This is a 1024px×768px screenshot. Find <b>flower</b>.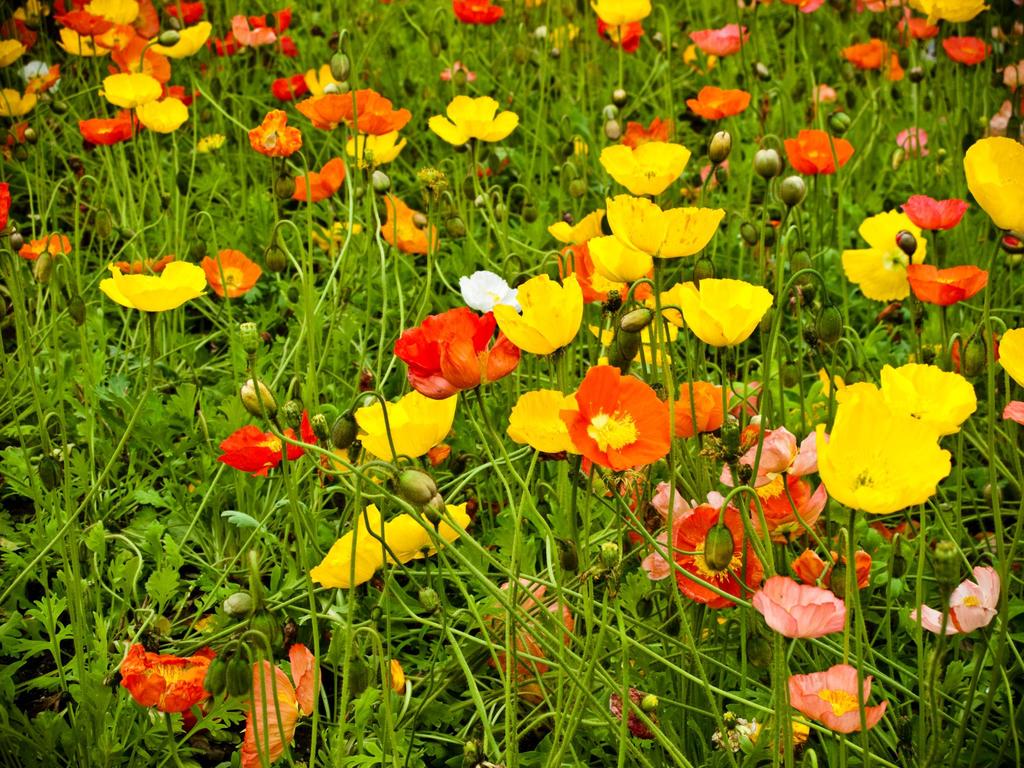
Bounding box: [831, 345, 988, 526].
